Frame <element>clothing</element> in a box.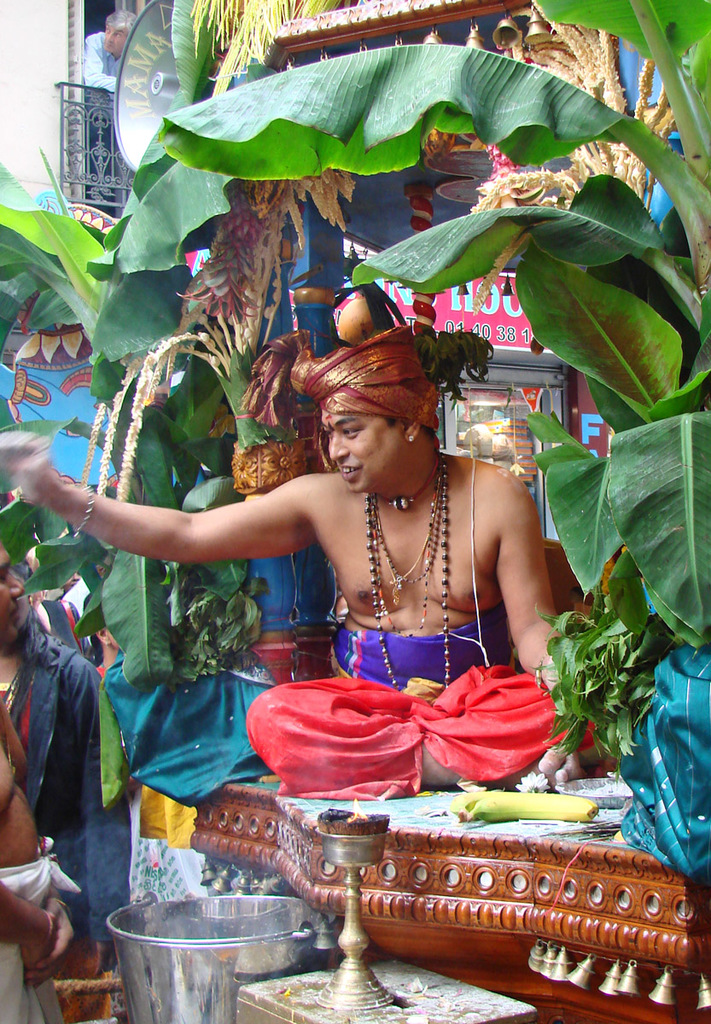
x1=0, y1=619, x2=120, y2=938.
